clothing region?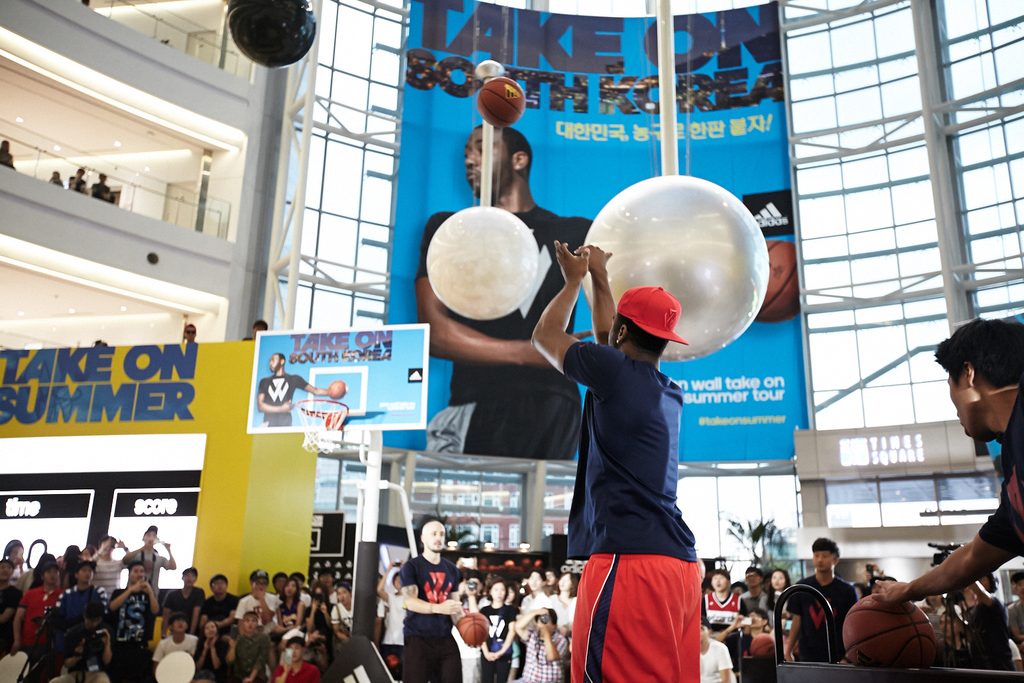
565,343,703,559
